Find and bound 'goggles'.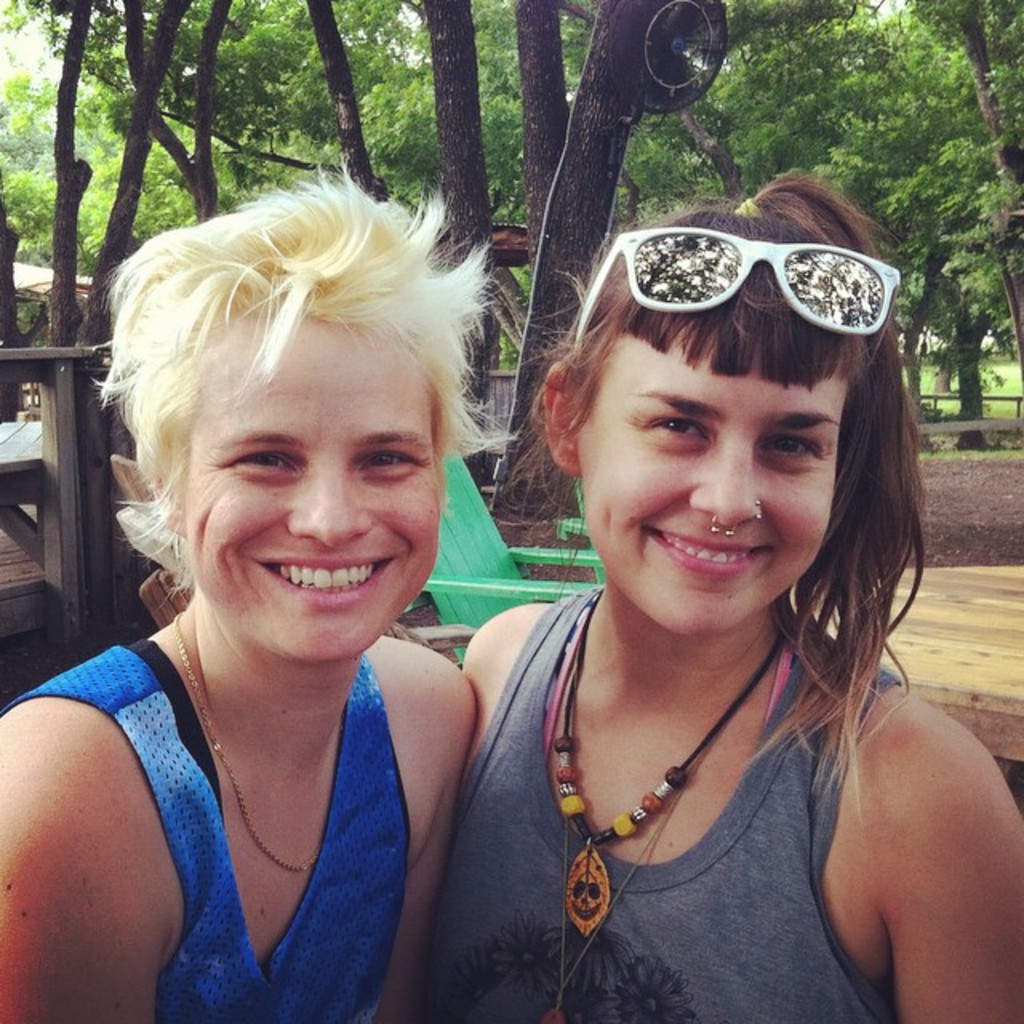
Bound: bbox=[586, 211, 917, 338].
